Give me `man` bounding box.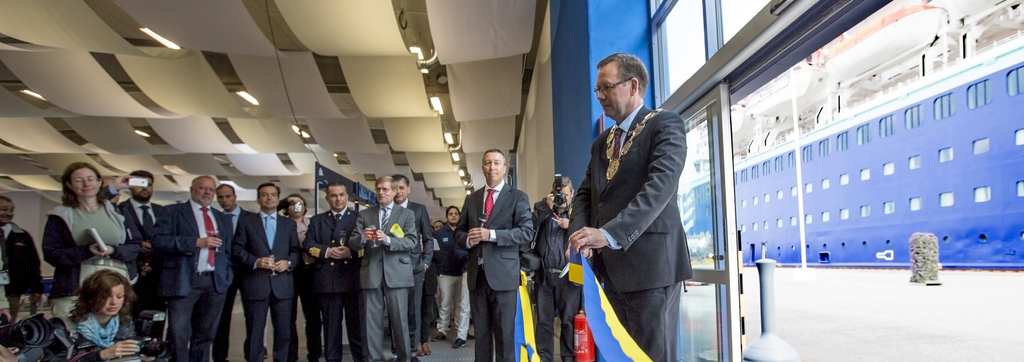
detection(557, 47, 716, 358).
